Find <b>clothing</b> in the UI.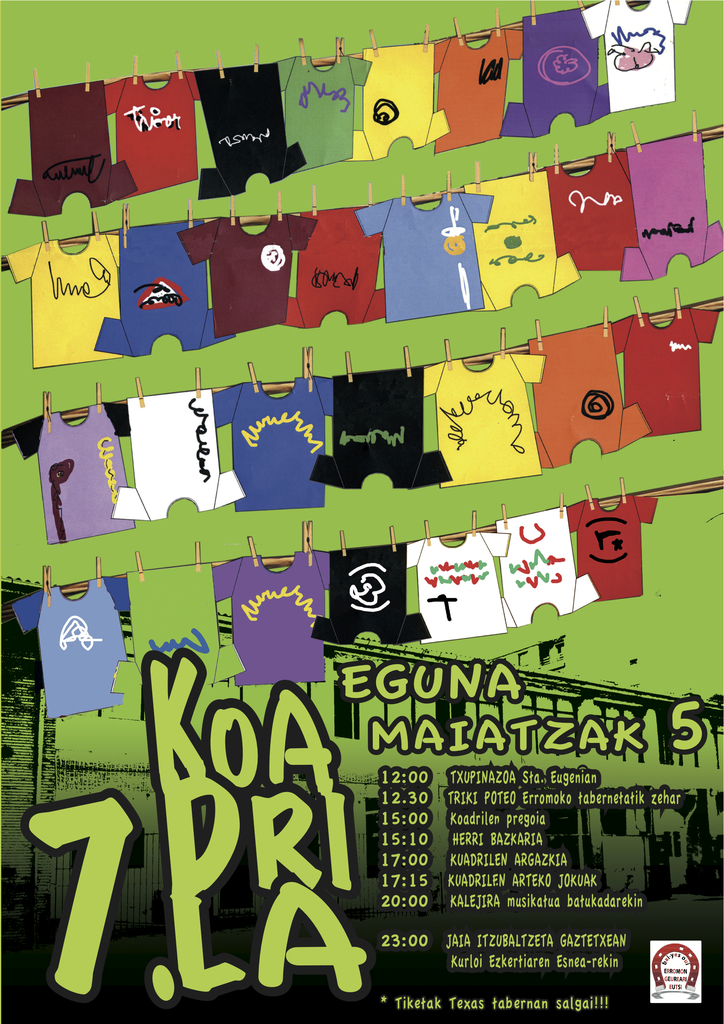
UI element at (x1=309, y1=547, x2=431, y2=644).
